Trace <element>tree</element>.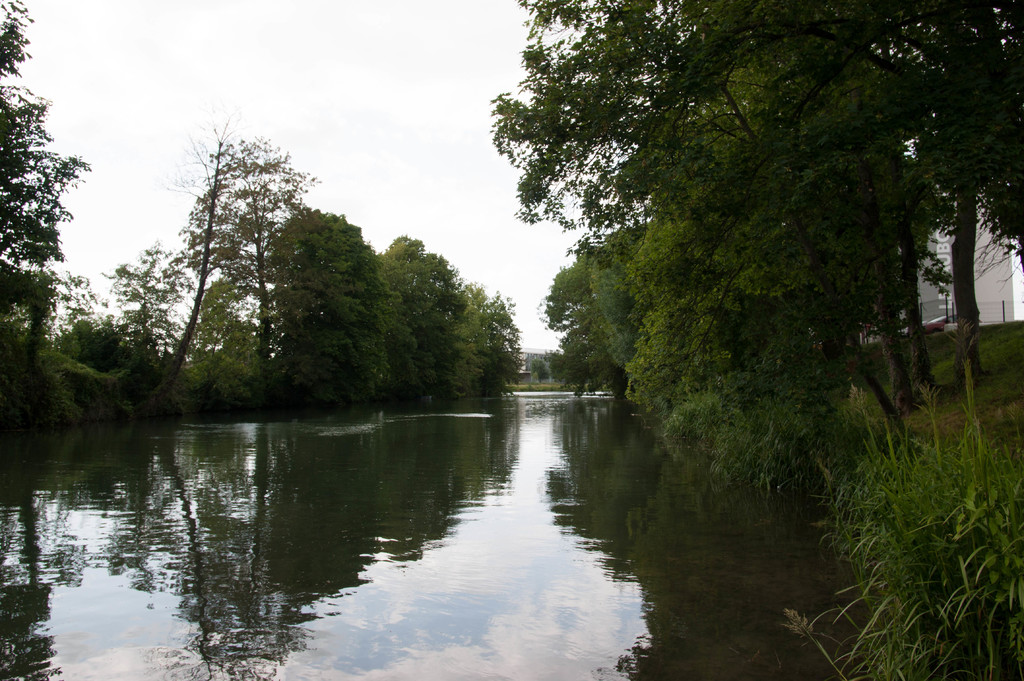
Traced to {"x1": 97, "y1": 239, "x2": 194, "y2": 366}.
